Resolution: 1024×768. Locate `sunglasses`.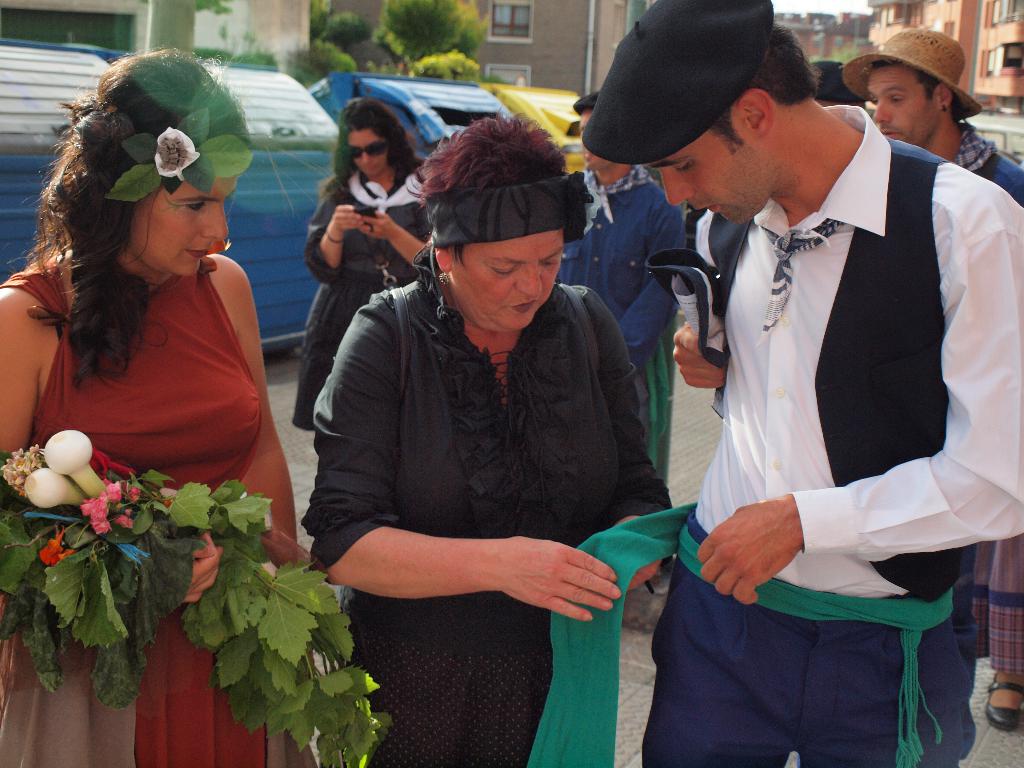
346,141,394,161.
